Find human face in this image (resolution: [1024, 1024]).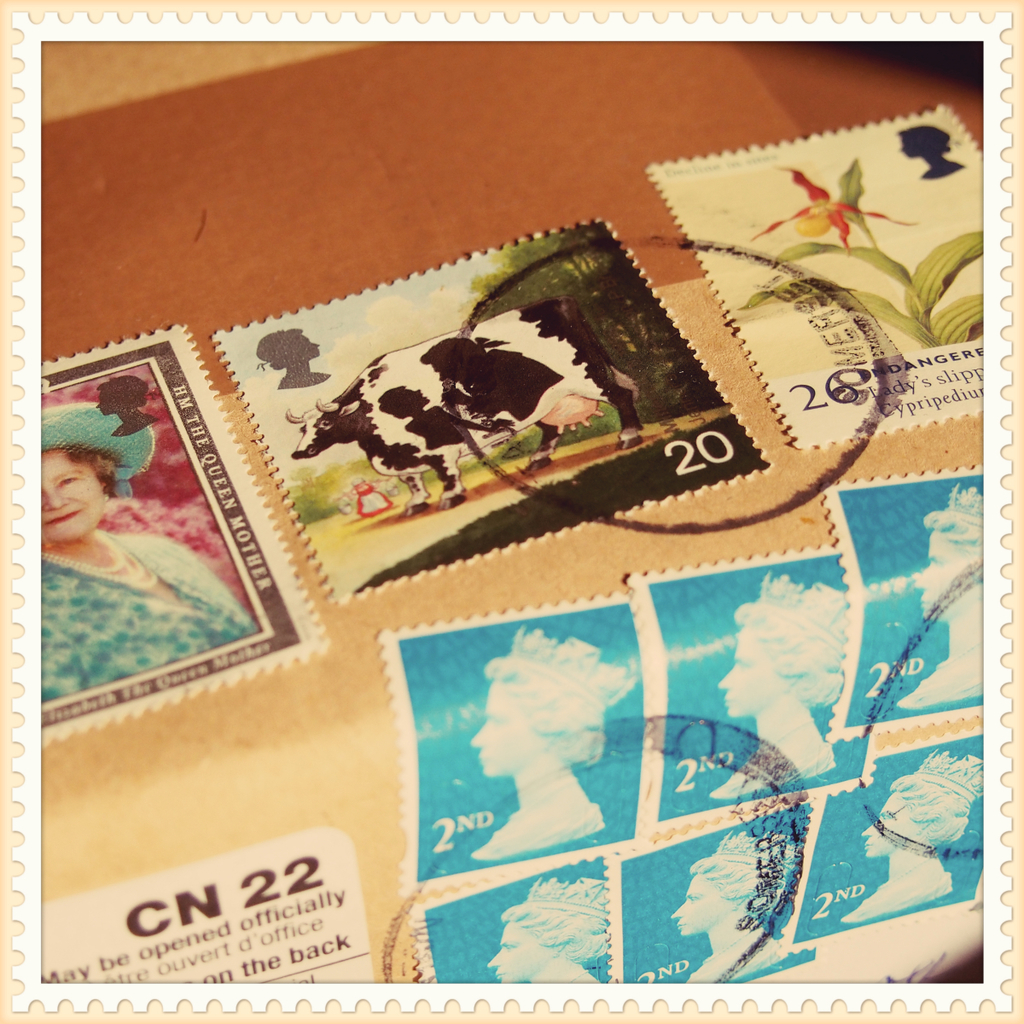
bbox(716, 627, 779, 719).
